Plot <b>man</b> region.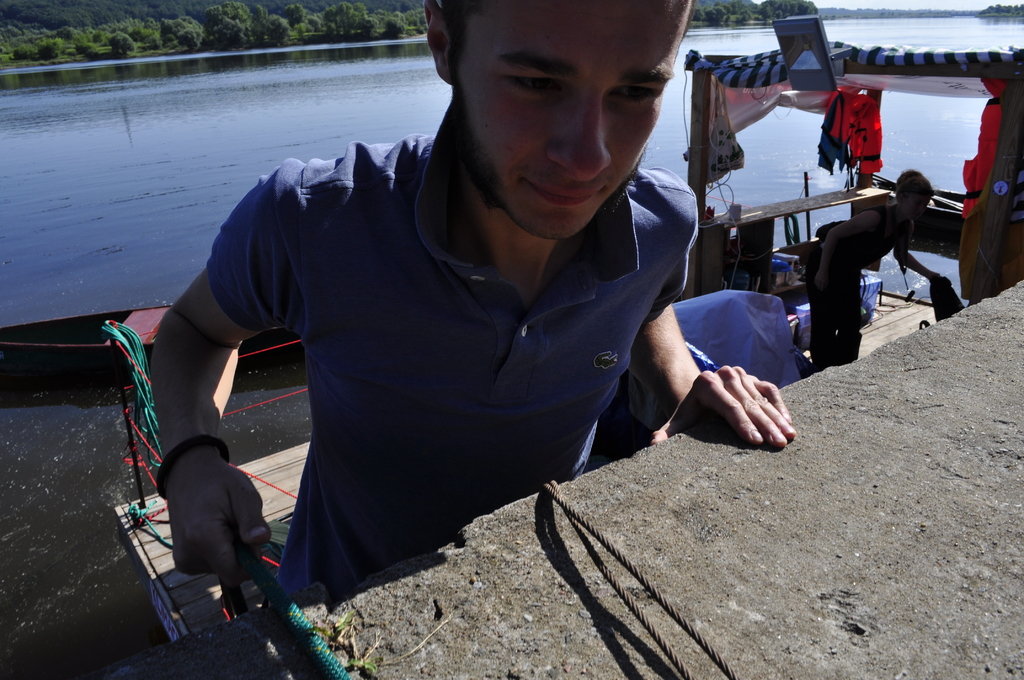
Plotted at [179, 10, 786, 585].
